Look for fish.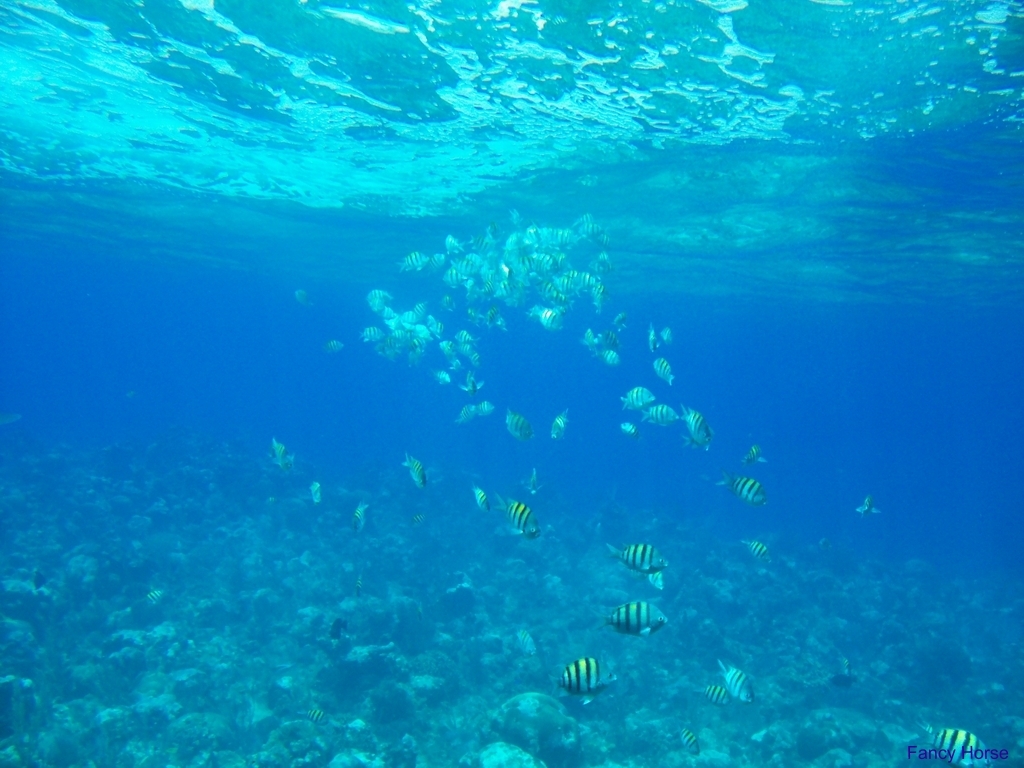
Found: x1=918 y1=722 x2=993 y2=767.
